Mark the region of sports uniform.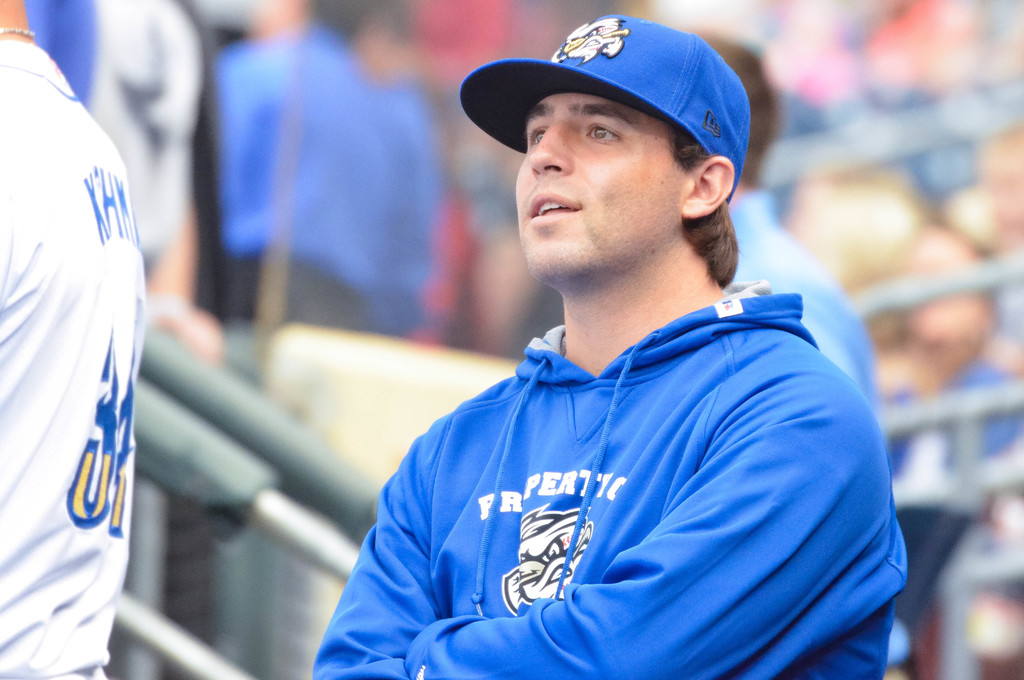
Region: [left=296, top=33, right=905, bottom=677].
